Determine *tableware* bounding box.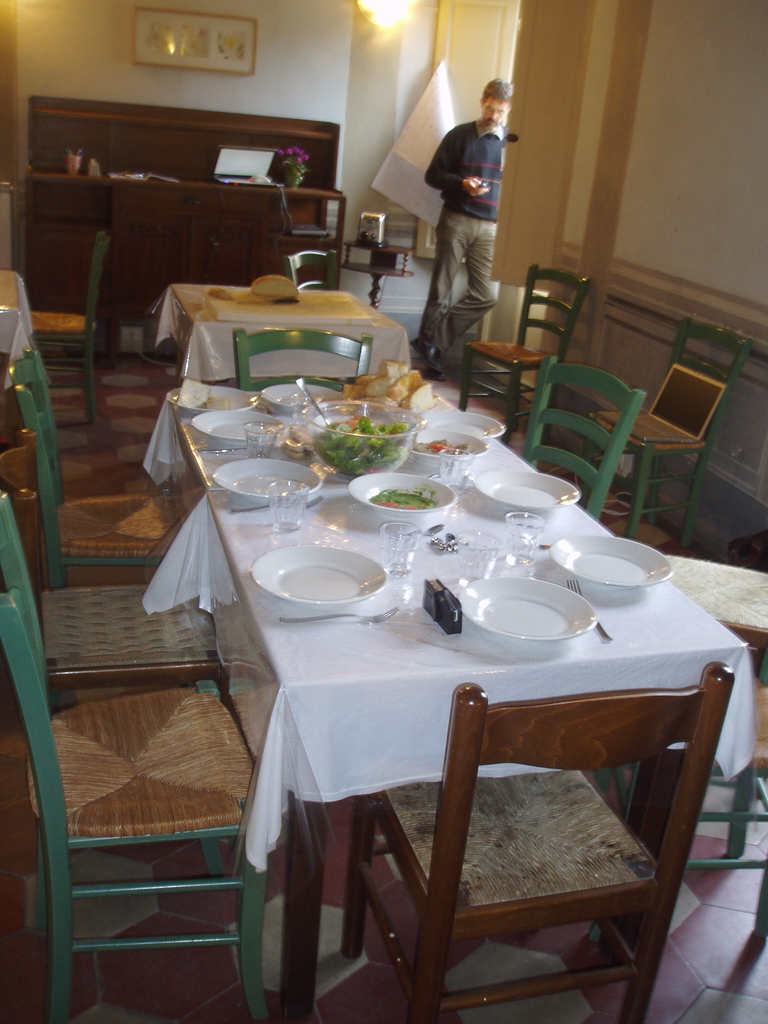
Determined: Rect(419, 408, 506, 436).
